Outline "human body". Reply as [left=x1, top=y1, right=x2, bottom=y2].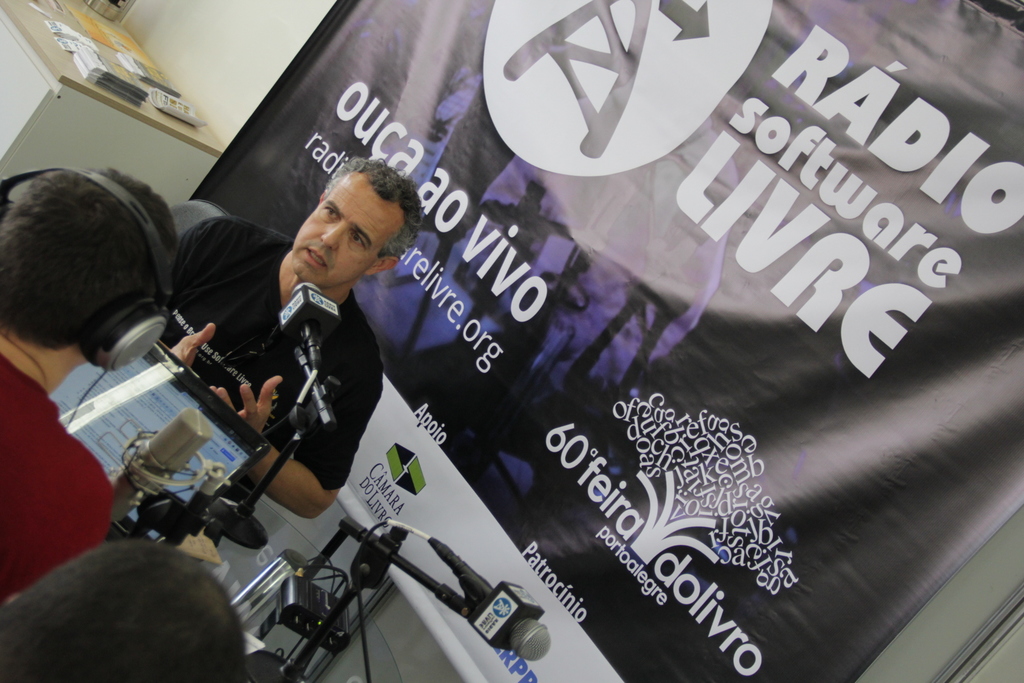
[left=180, top=156, right=387, bottom=524].
